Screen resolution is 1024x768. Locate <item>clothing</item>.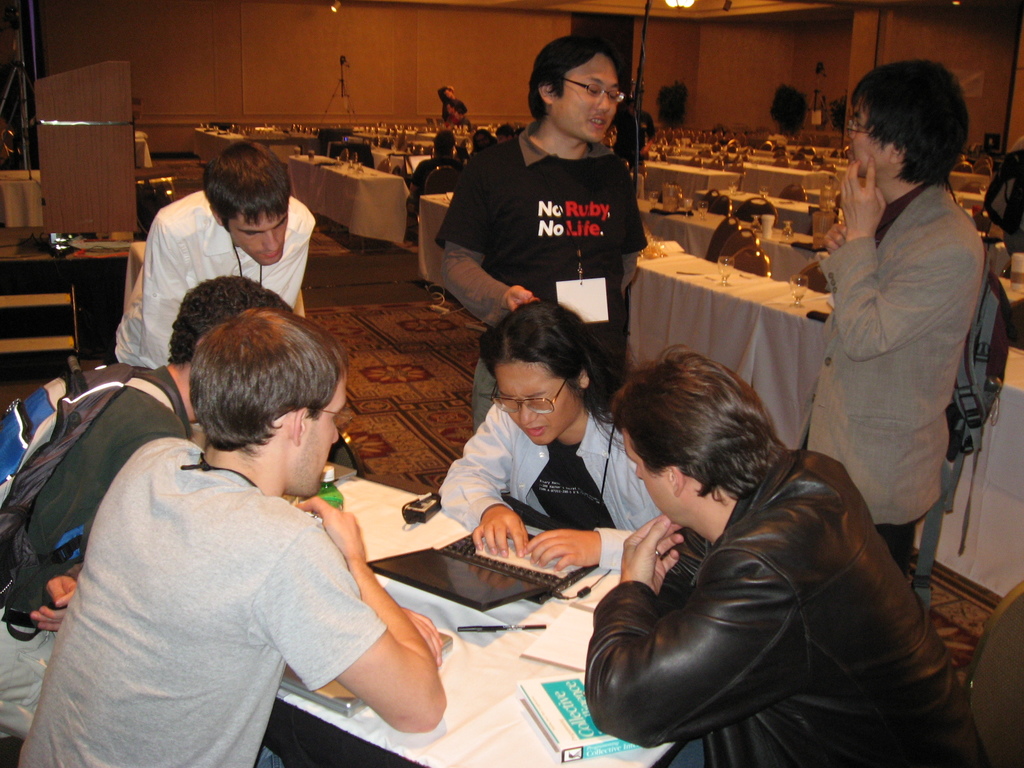
detection(566, 433, 977, 767).
